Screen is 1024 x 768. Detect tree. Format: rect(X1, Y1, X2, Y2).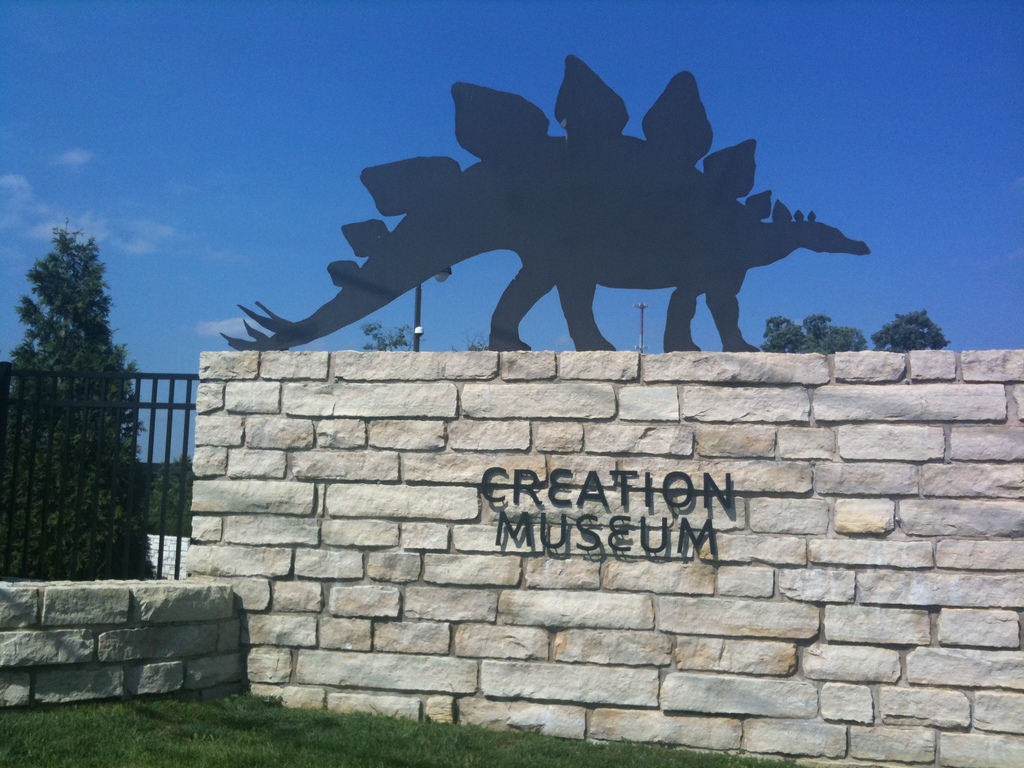
rect(761, 312, 870, 351).
